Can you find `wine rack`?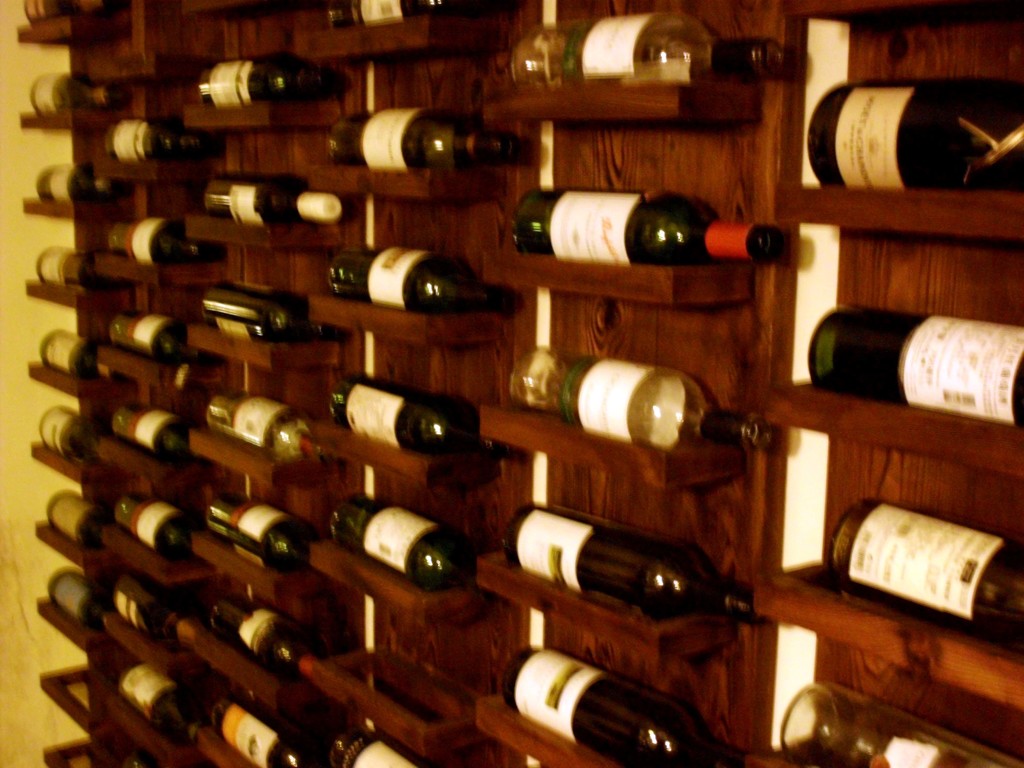
Yes, bounding box: box(42, 0, 1023, 767).
